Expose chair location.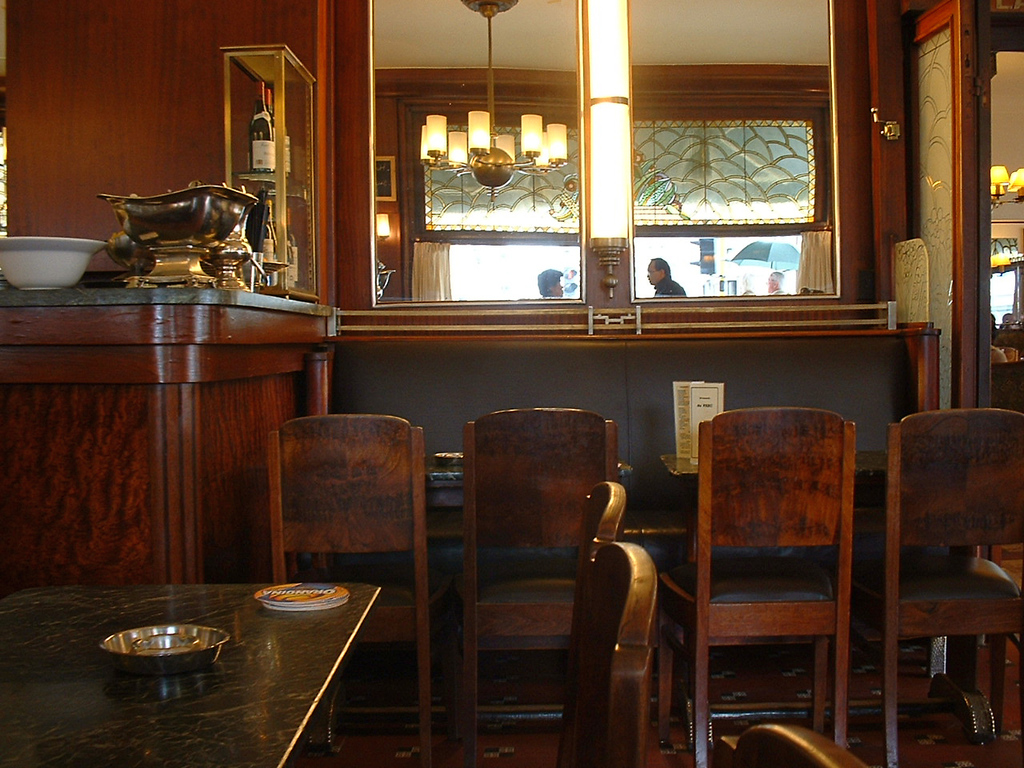
Exposed at 557 479 625 763.
